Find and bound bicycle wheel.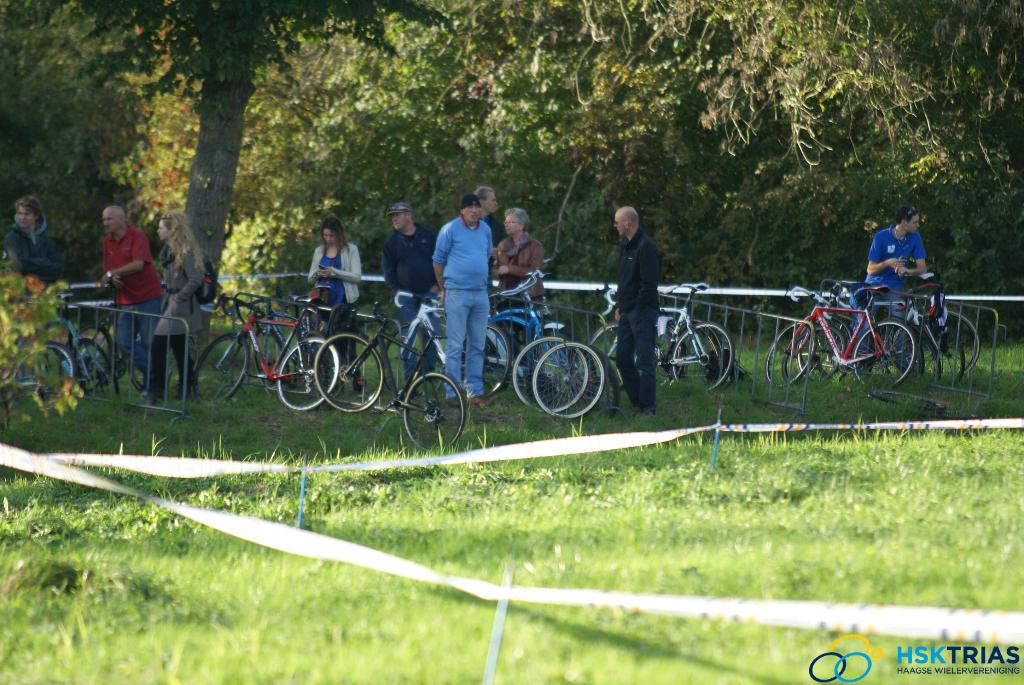
Bound: BBox(764, 321, 814, 384).
